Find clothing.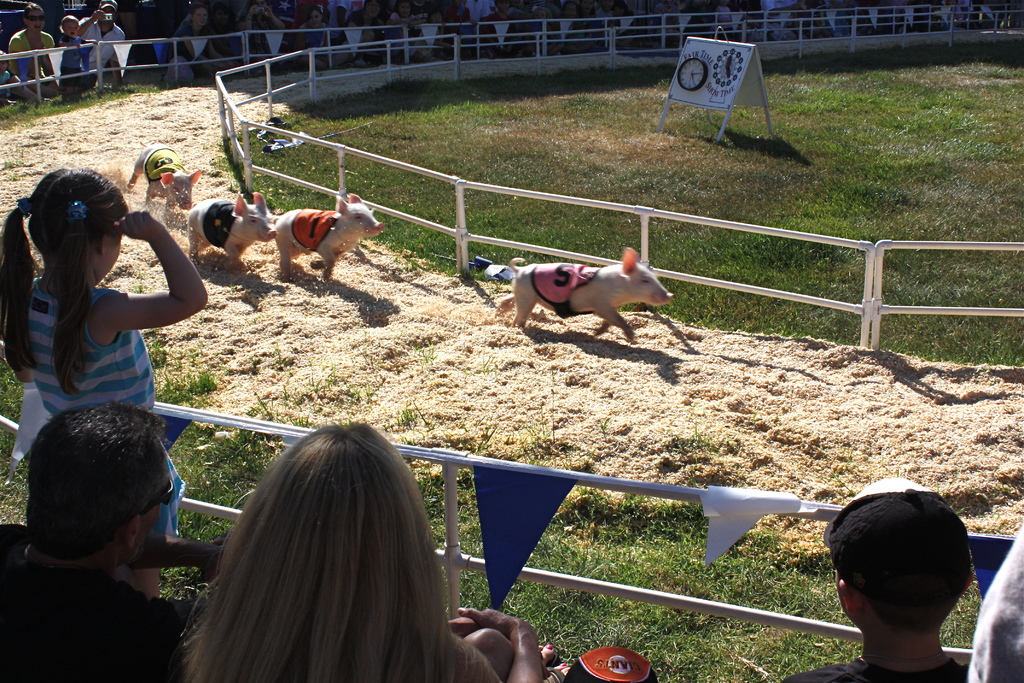
box(502, 8, 529, 23).
